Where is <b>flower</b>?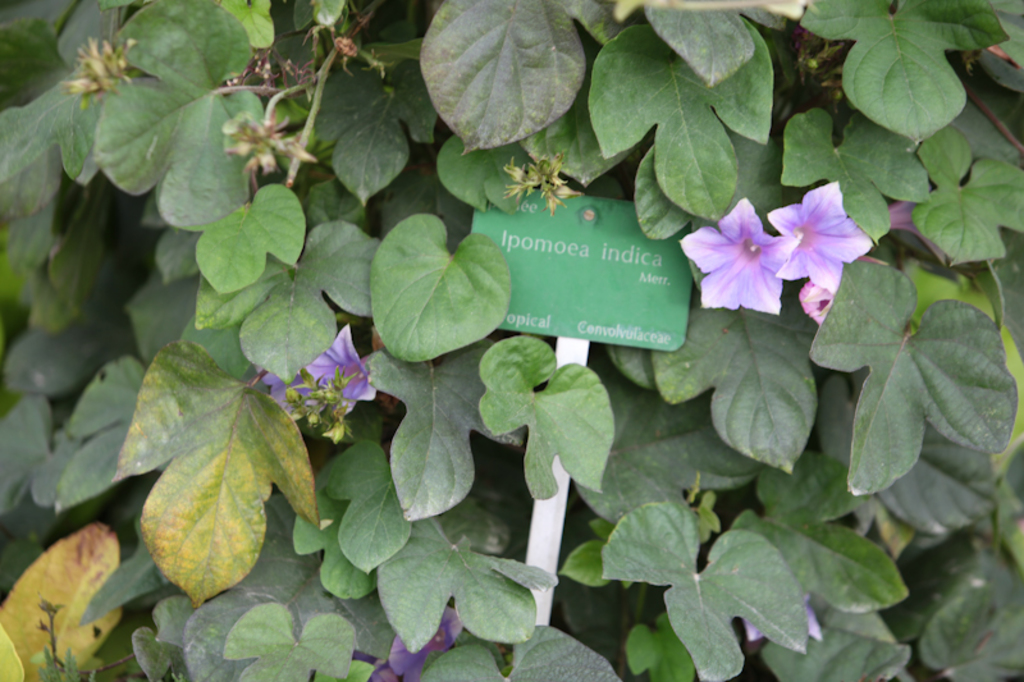
{"left": 300, "top": 322, "right": 379, "bottom": 403}.
